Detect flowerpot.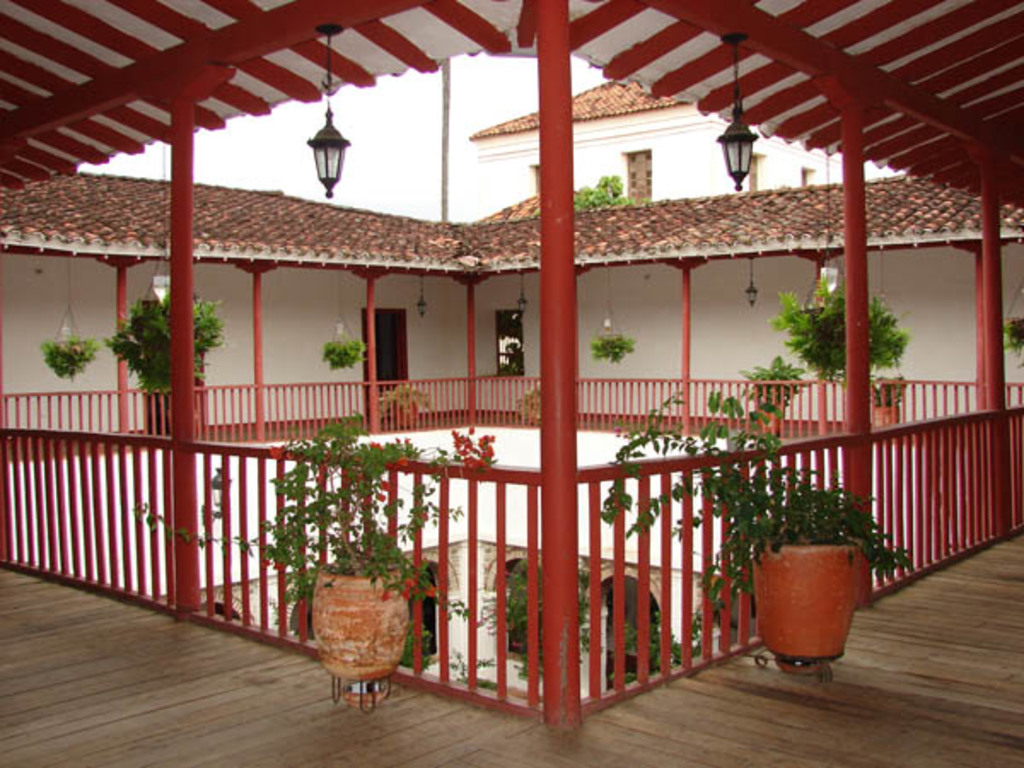
Detected at [x1=749, y1=534, x2=862, y2=664].
